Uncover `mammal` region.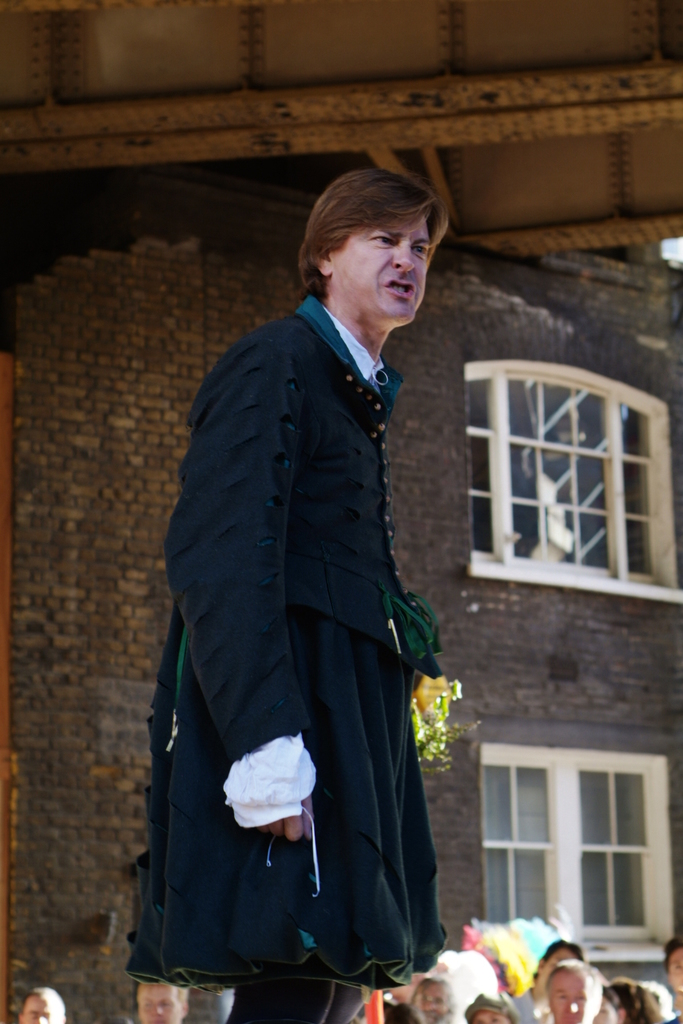
Uncovered: crop(606, 978, 650, 1023).
